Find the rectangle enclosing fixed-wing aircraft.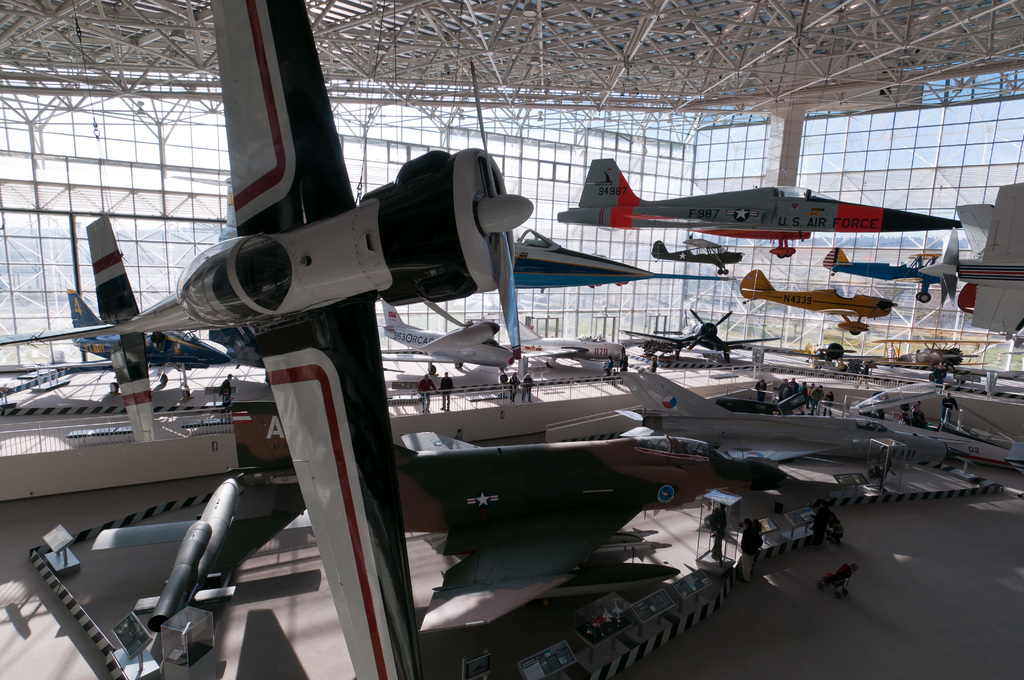
l=820, t=243, r=945, b=307.
